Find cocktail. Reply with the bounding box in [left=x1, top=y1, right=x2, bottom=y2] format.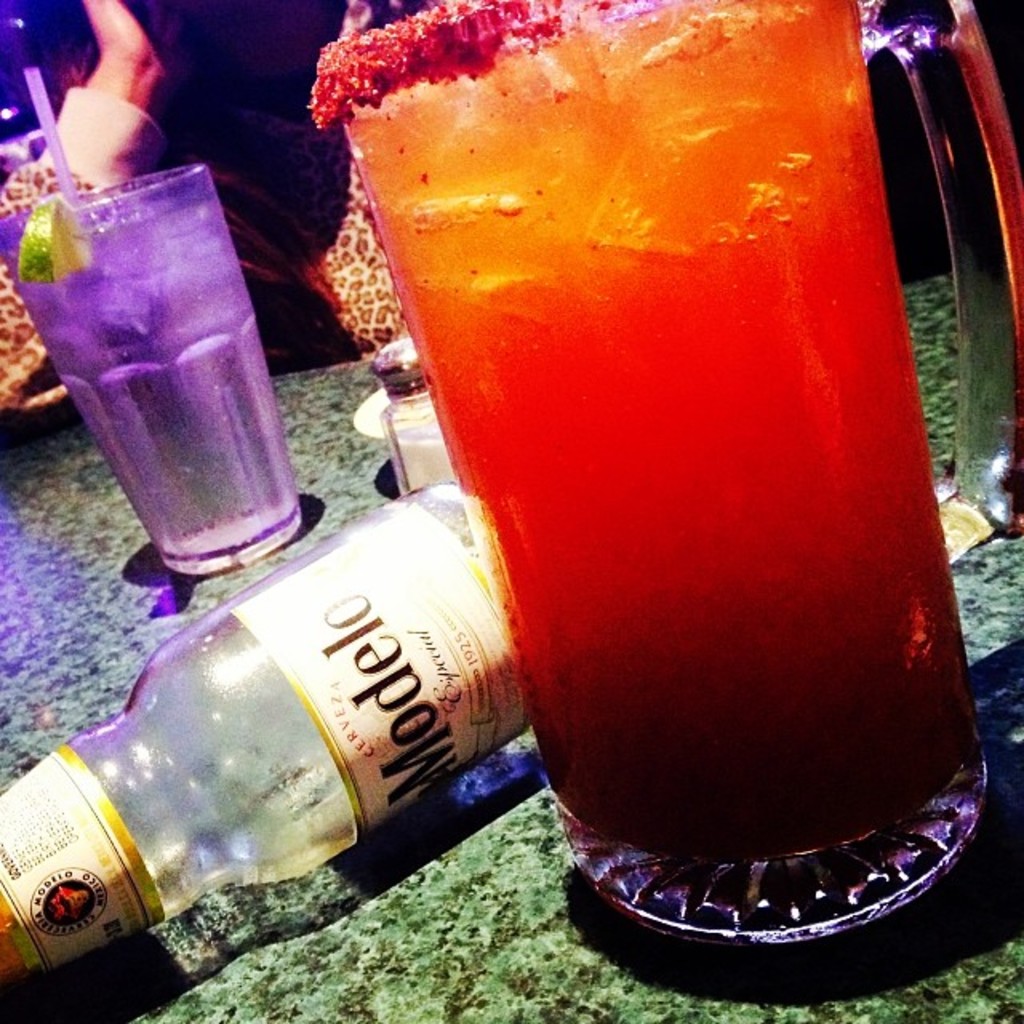
[left=301, top=0, right=998, bottom=946].
